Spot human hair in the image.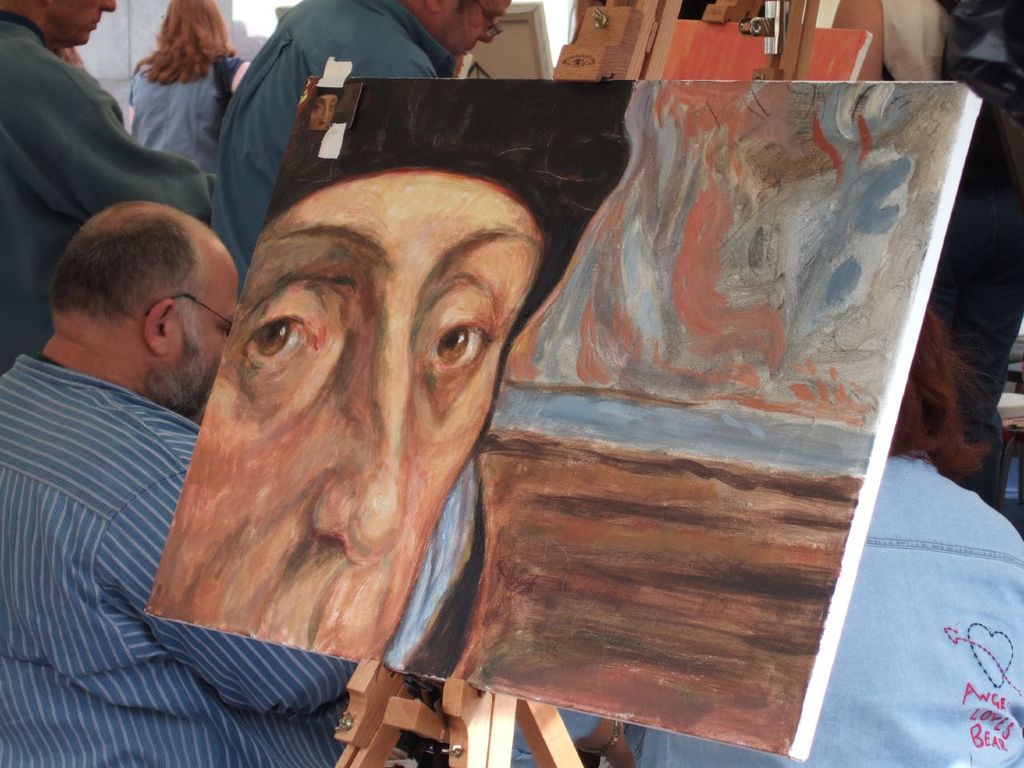
human hair found at (x1=134, y1=0, x2=242, y2=90).
